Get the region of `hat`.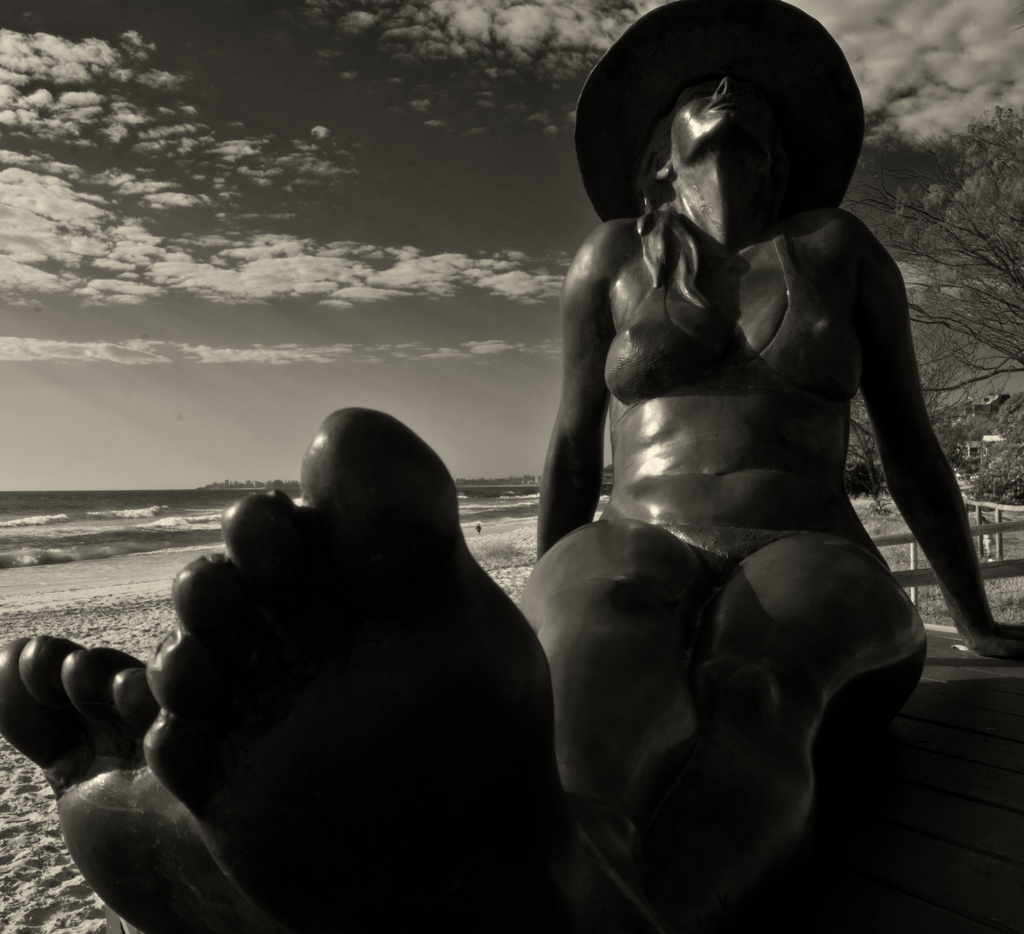
(x1=570, y1=0, x2=867, y2=224).
